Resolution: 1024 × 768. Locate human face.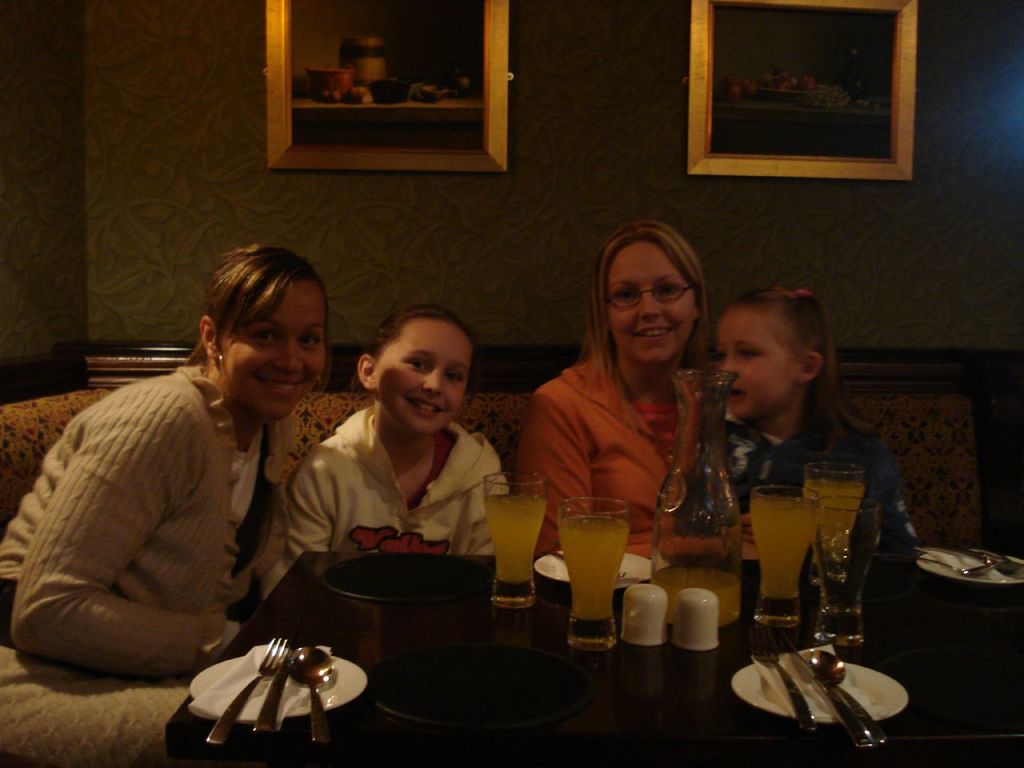
605 236 698 366.
